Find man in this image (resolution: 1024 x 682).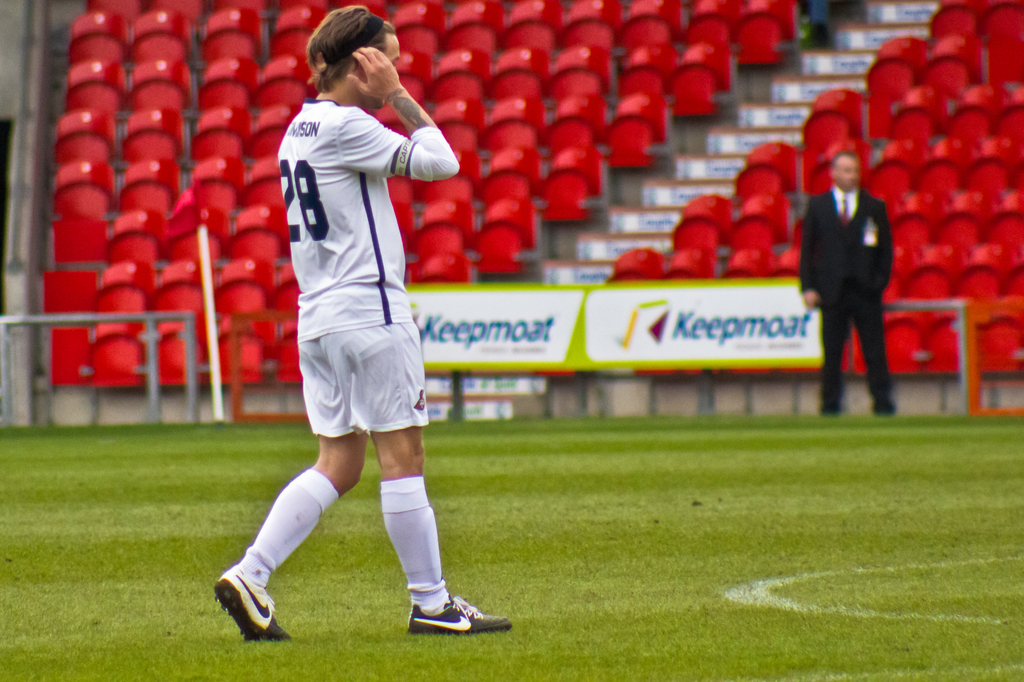
<region>795, 150, 893, 420</region>.
